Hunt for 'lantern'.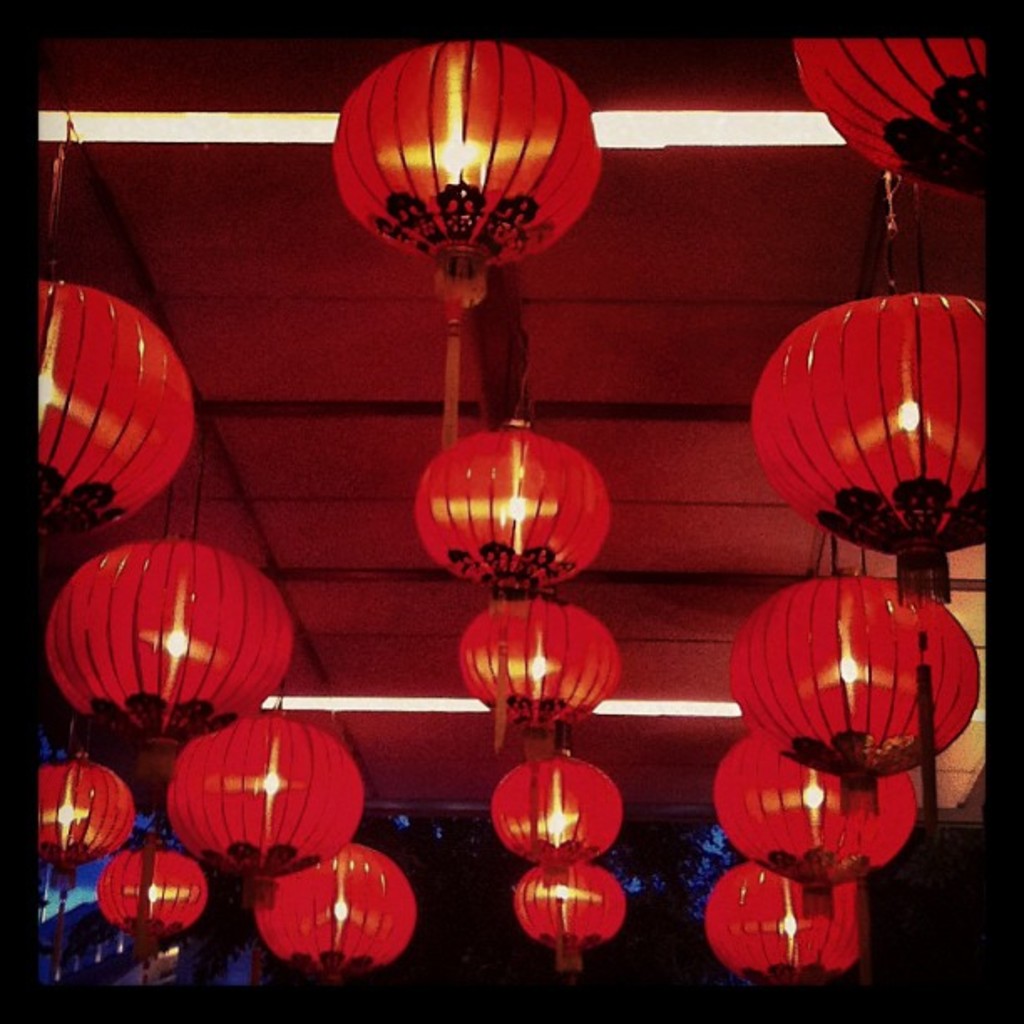
Hunted down at (x1=460, y1=601, x2=621, y2=848).
